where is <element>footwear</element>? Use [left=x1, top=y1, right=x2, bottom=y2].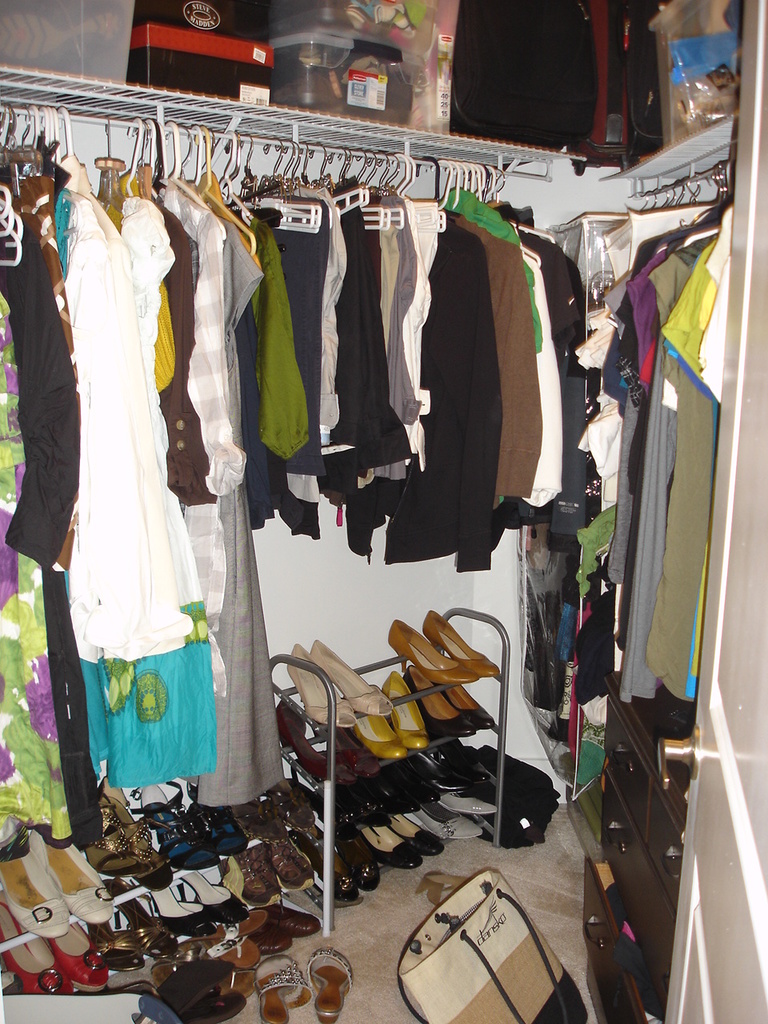
[left=362, top=756, right=442, bottom=812].
